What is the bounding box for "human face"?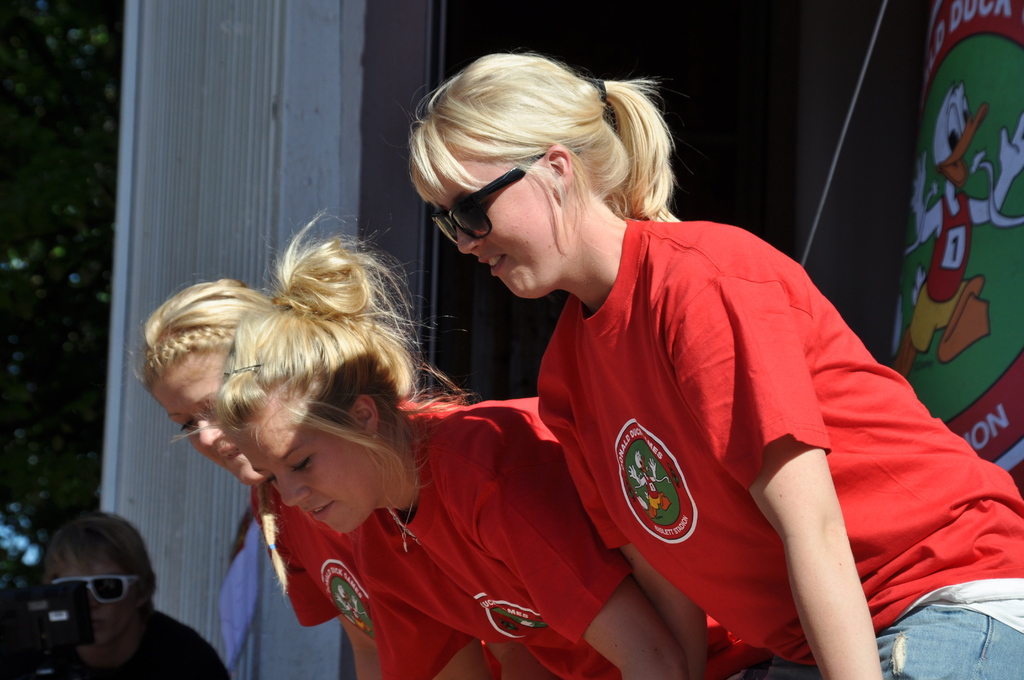
region(154, 353, 271, 487).
